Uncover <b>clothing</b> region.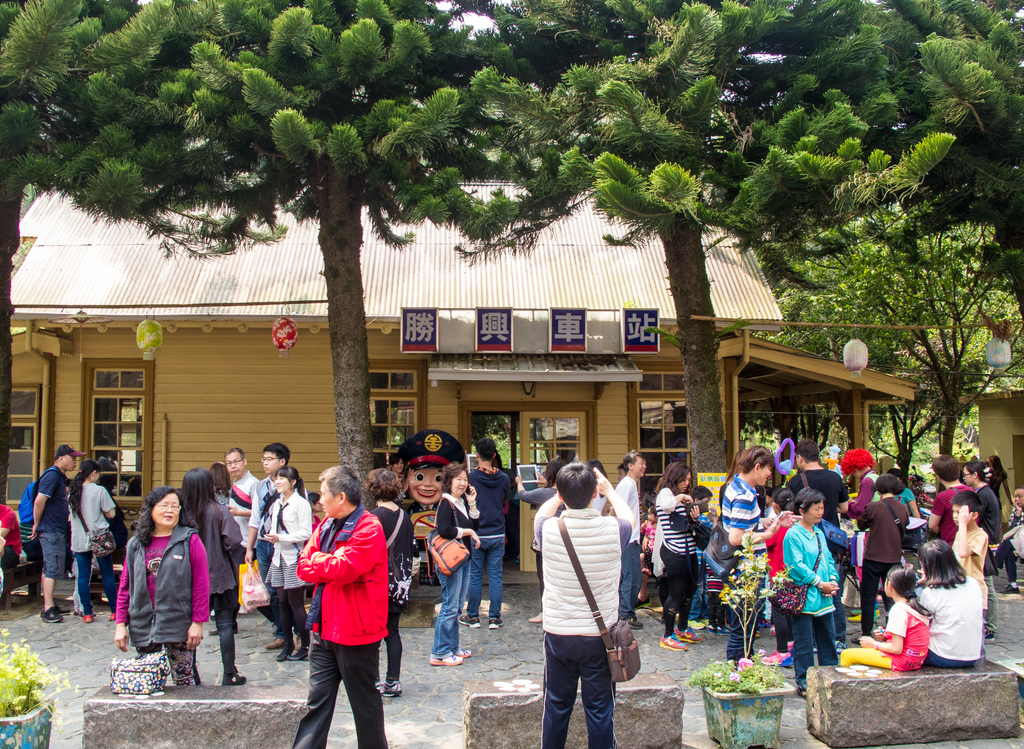
Uncovered: 61, 481, 119, 614.
